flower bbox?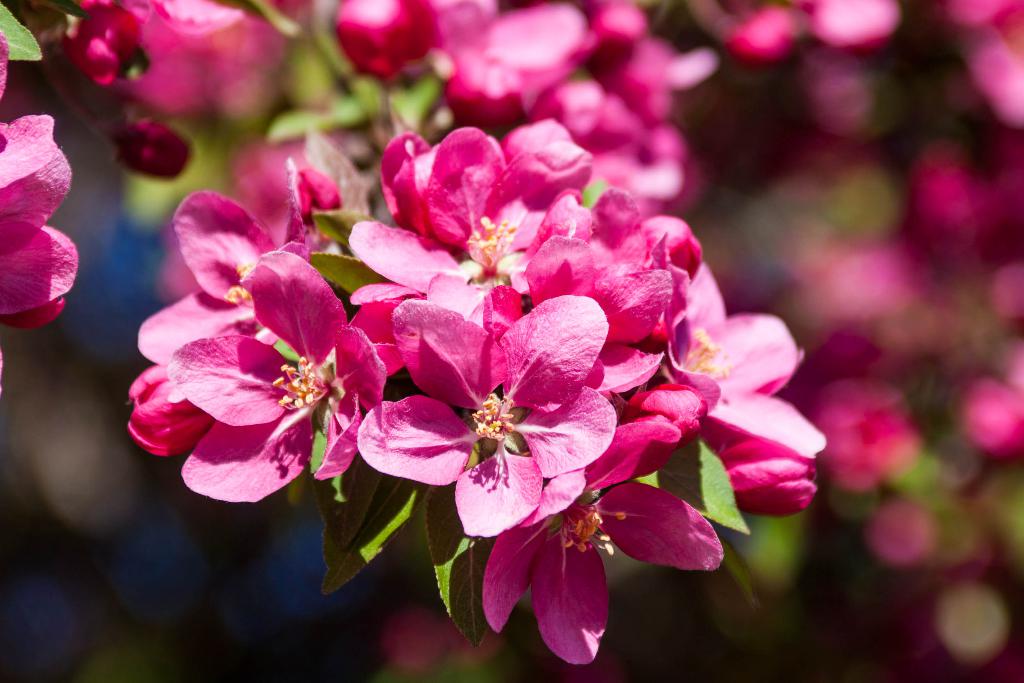
detection(0, 33, 86, 338)
